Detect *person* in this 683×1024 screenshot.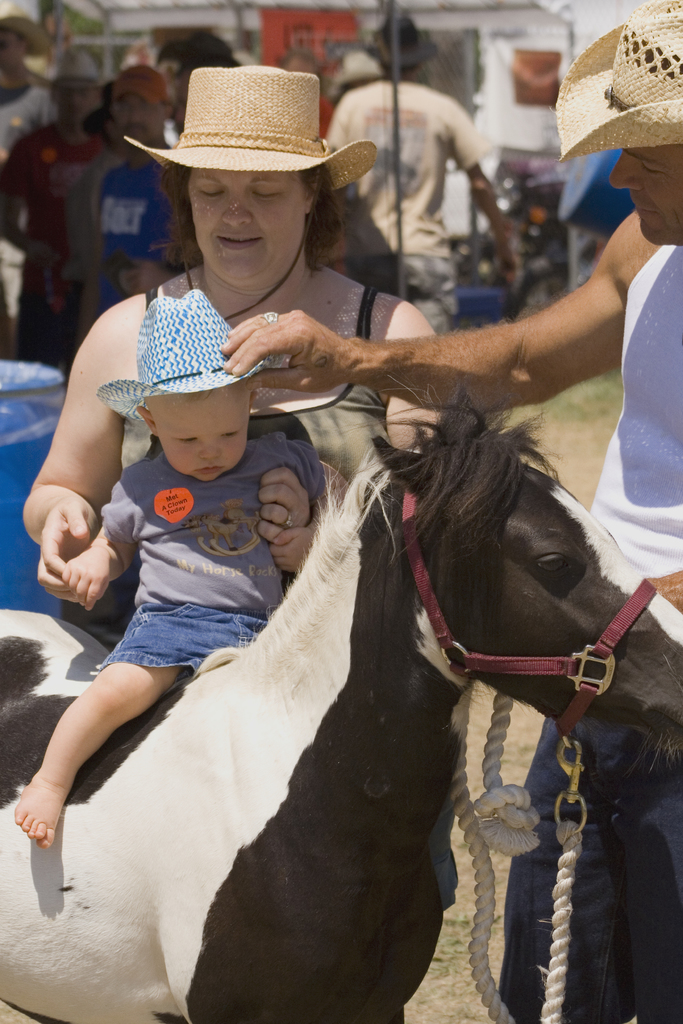
Detection: BBox(1, 45, 108, 285).
